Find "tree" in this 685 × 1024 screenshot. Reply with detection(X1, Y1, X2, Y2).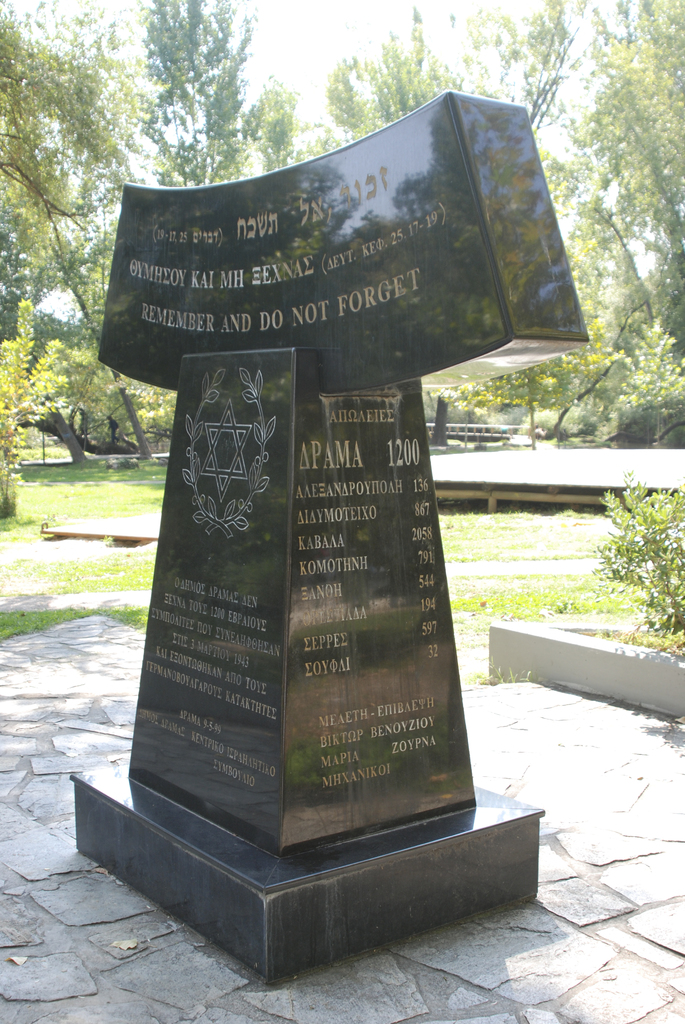
detection(455, 4, 684, 415).
